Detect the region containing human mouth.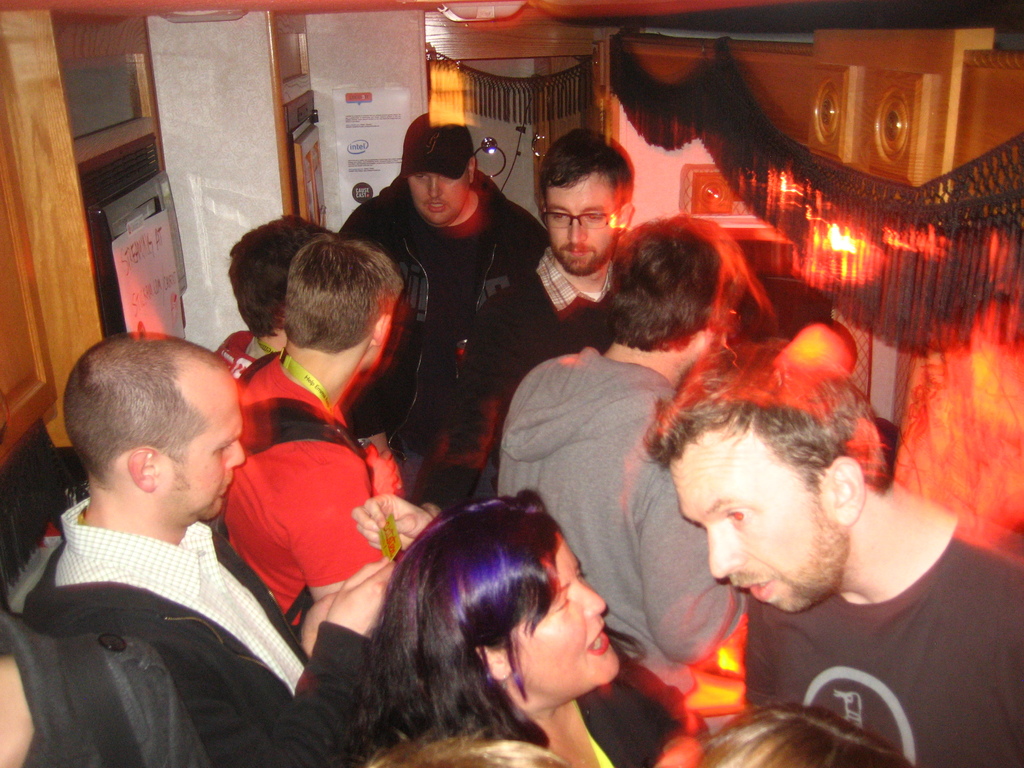
<bbox>735, 576, 778, 607</bbox>.
